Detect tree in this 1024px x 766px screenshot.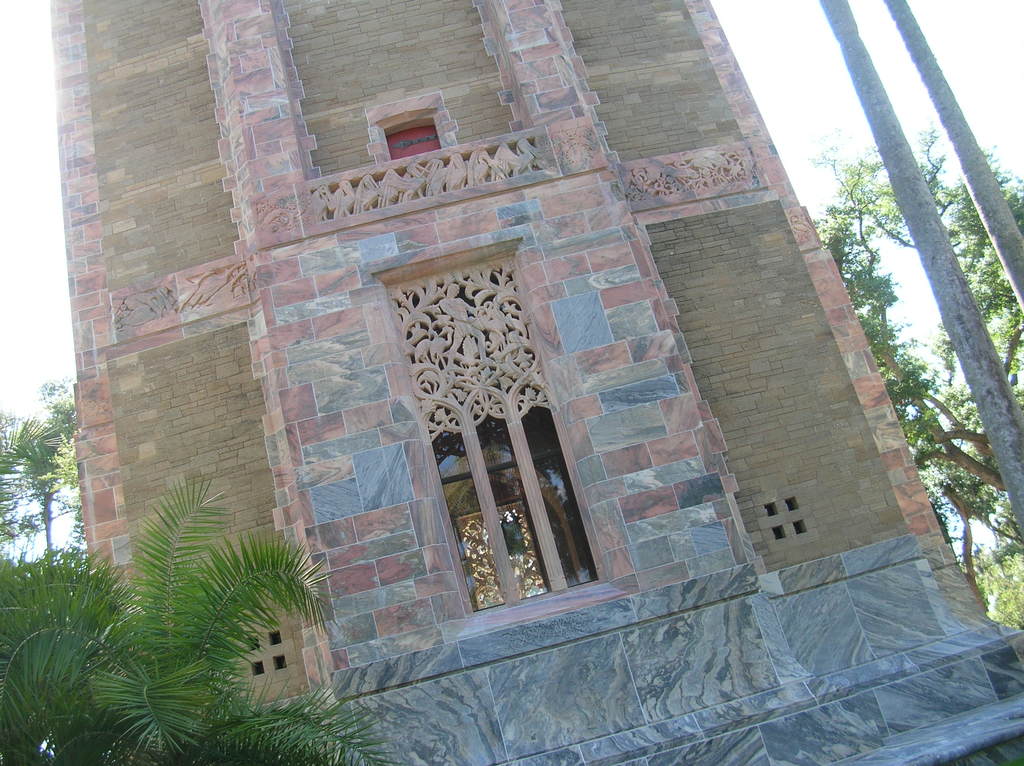
Detection: pyautogui.locateOnScreen(0, 374, 75, 557).
